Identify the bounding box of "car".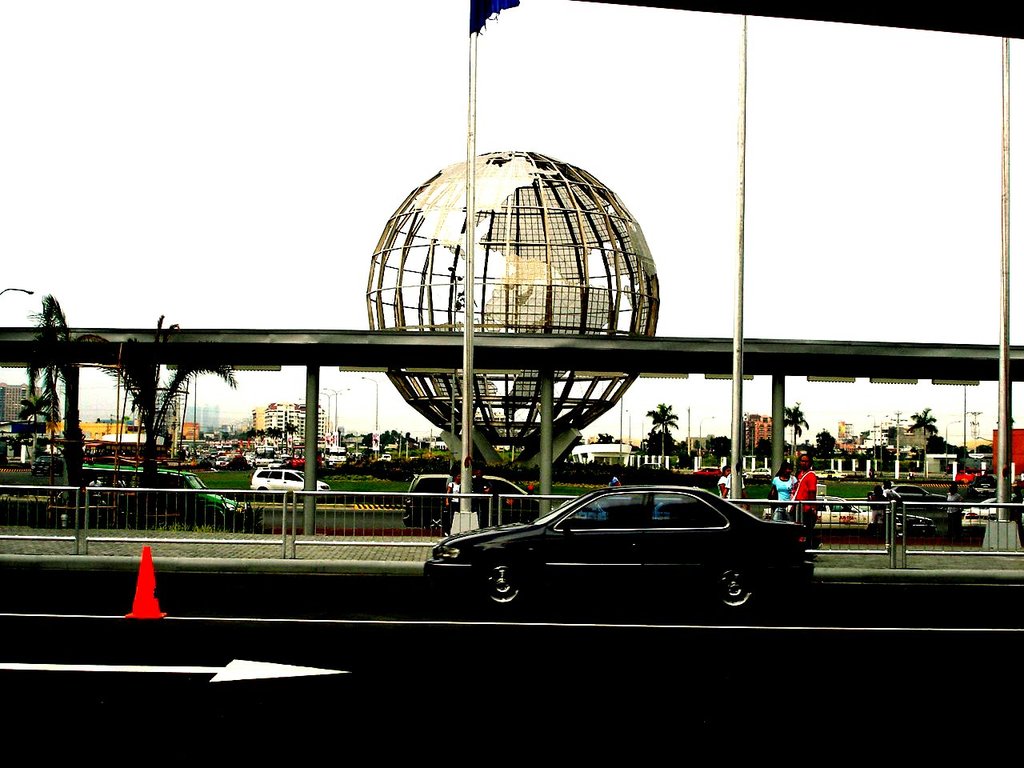
430:482:807:605.
